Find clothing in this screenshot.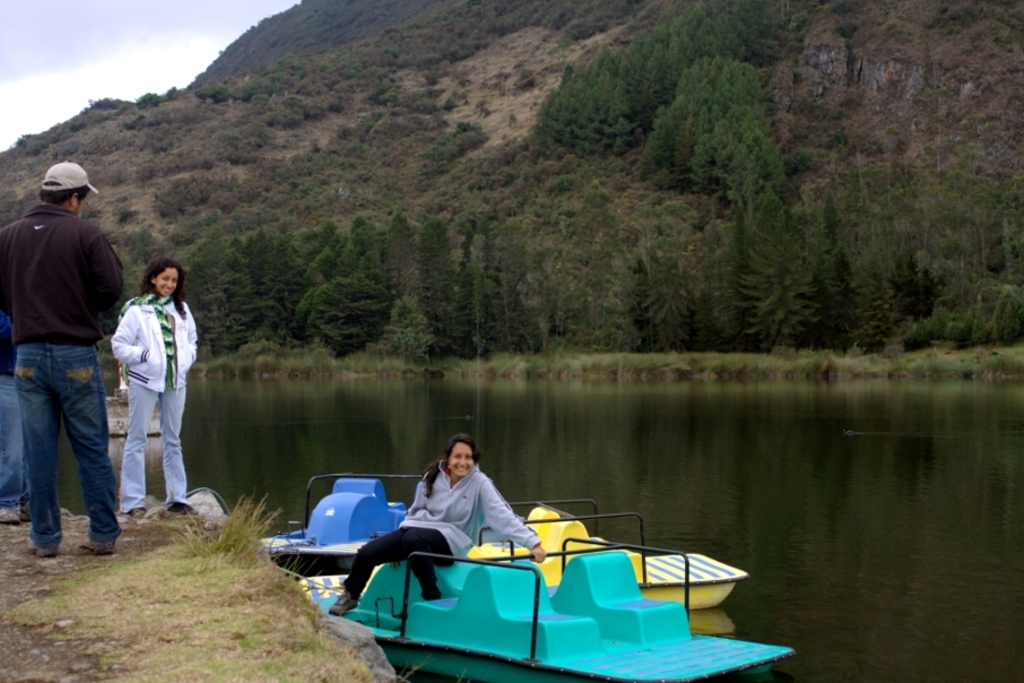
The bounding box for clothing is 0/205/123/344.
